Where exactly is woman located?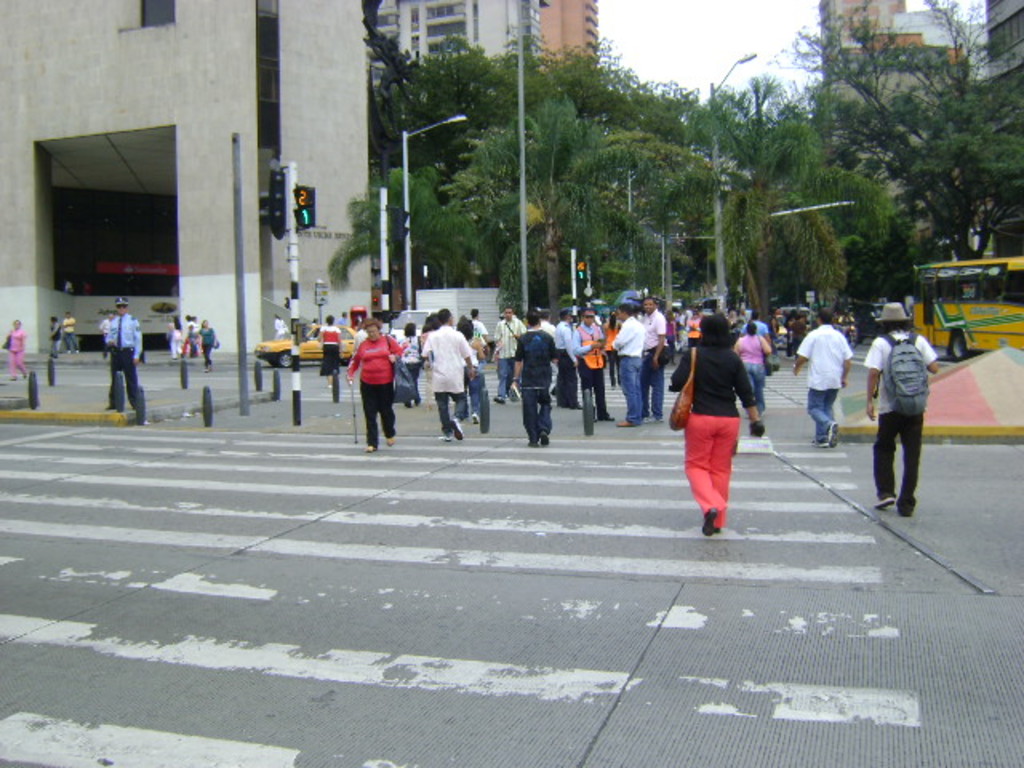
Its bounding box is Rect(392, 320, 424, 411).
